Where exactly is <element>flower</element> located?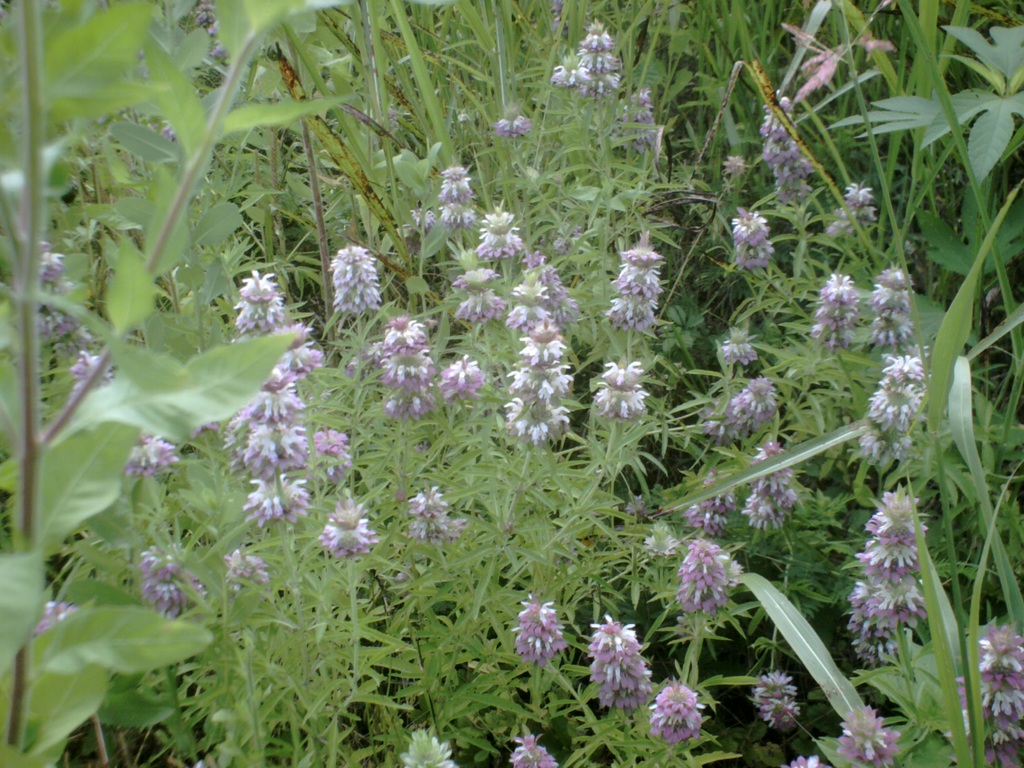
Its bounding box is 692/468/737/536.
